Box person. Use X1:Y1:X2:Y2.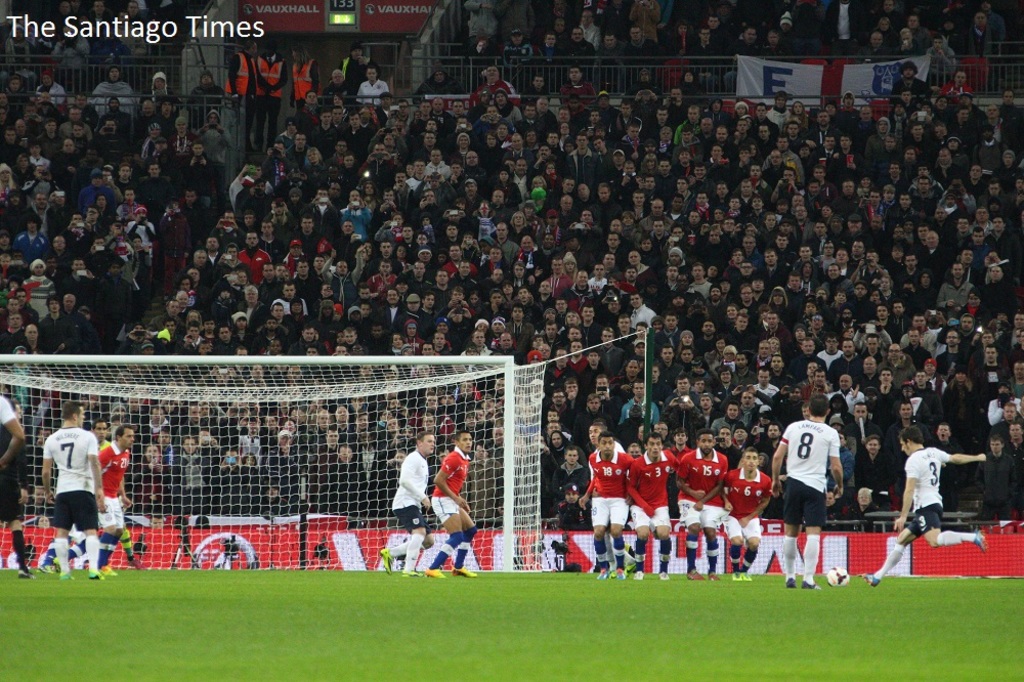
378:428:438:581.
